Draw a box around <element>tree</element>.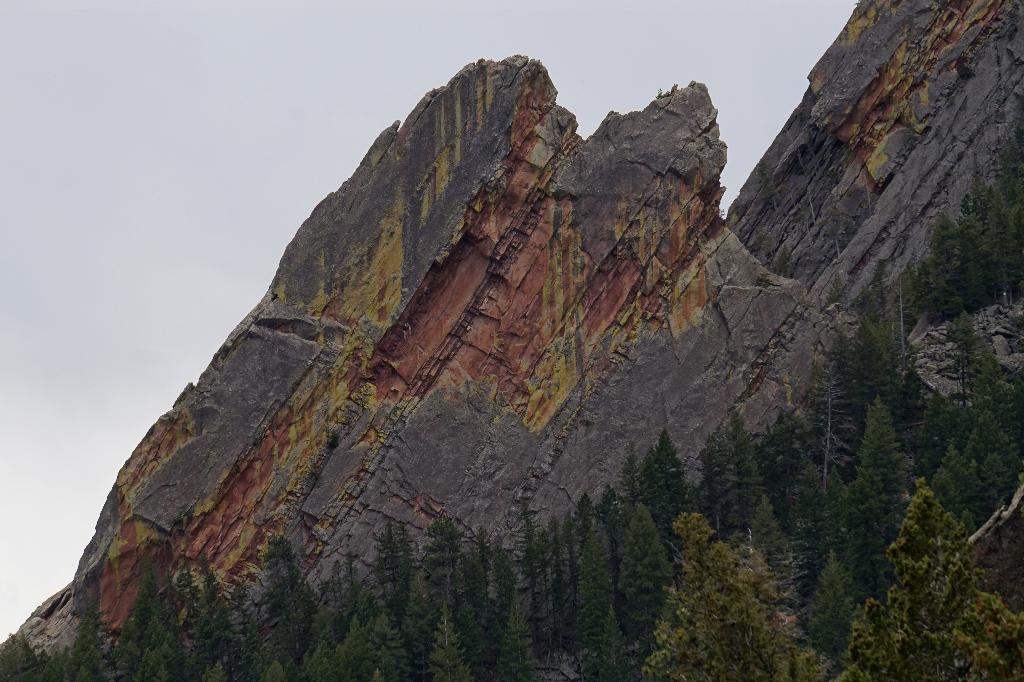
<region>183, 551, 255, 681</region>.
